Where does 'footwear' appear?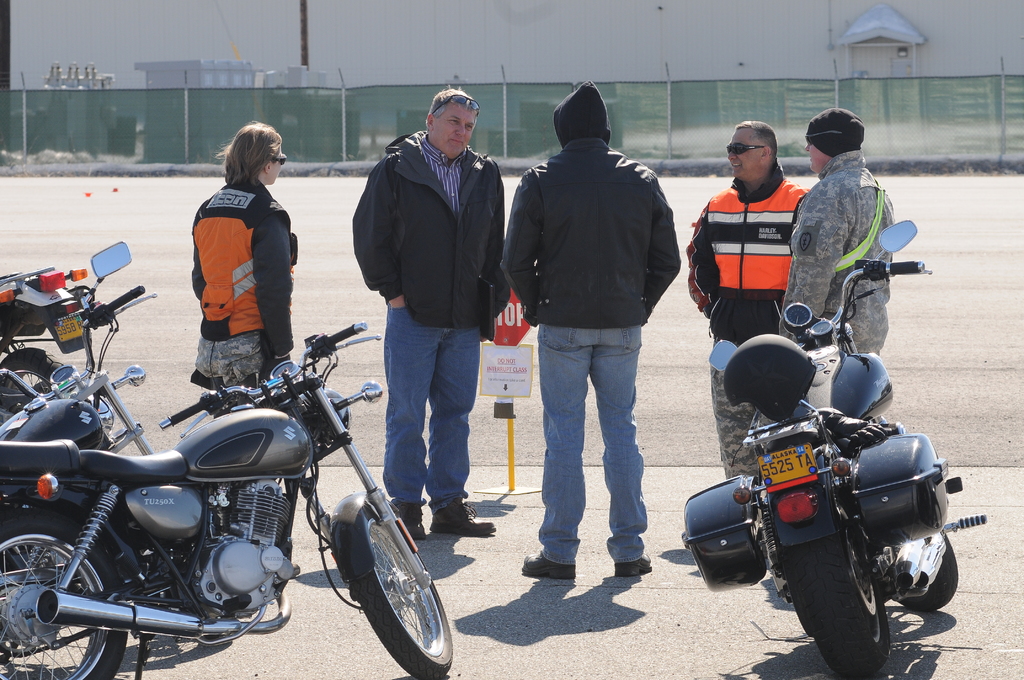
Appears at l=427, t=508, r=497, b=539.
